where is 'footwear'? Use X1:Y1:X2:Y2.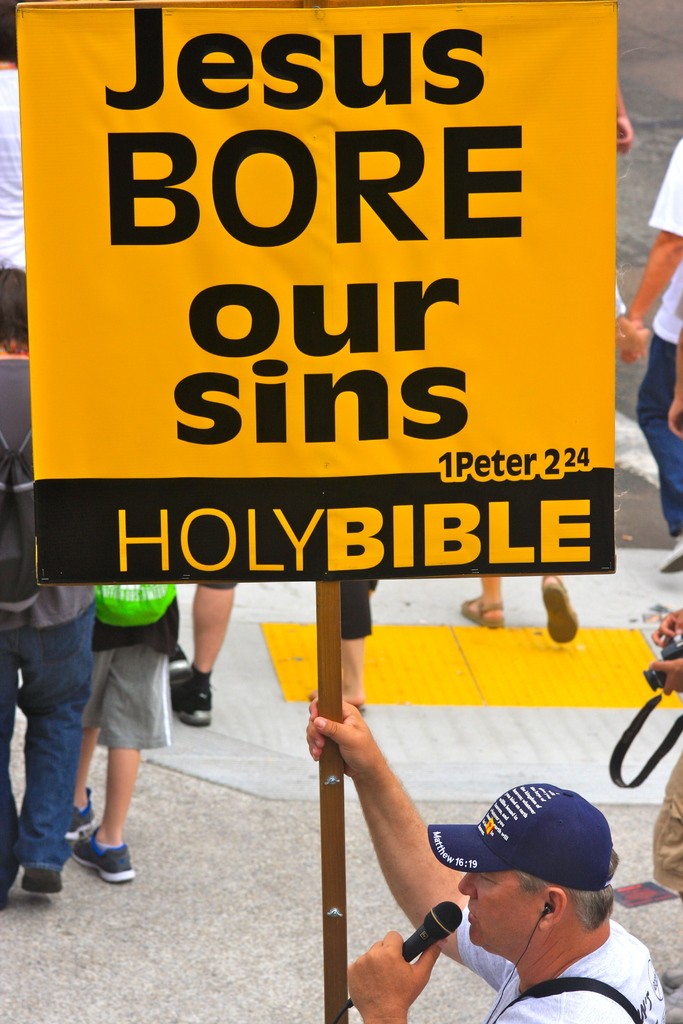
657:536:682:575.
